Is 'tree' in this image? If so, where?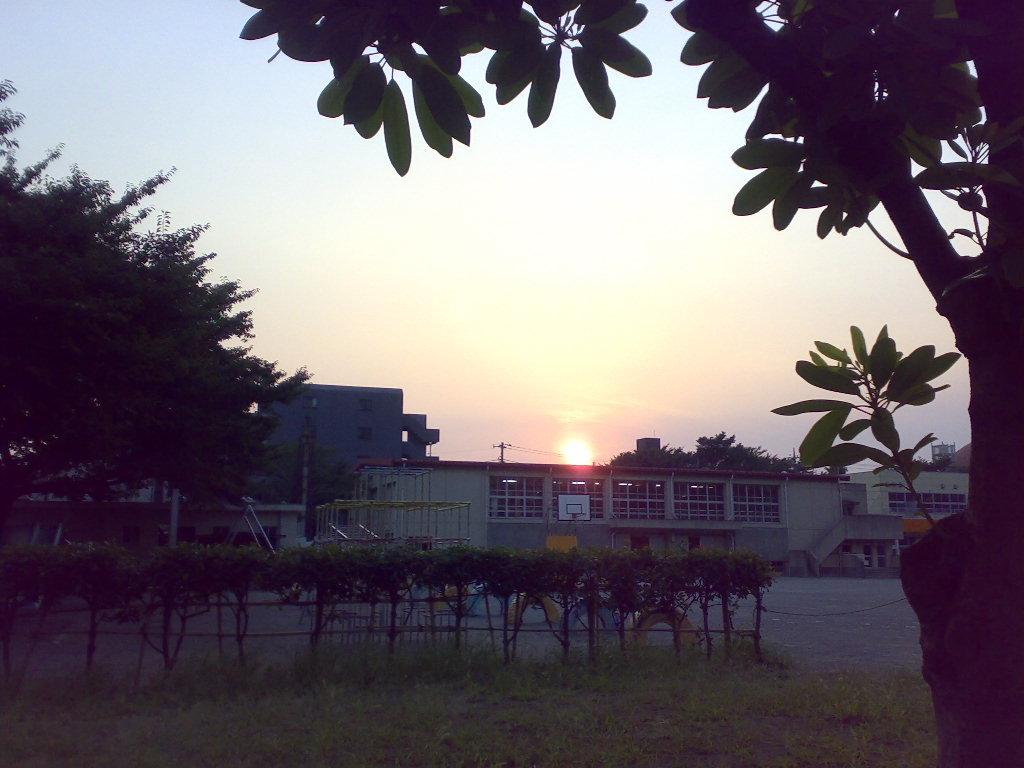
Yes, at {"left": 0, "top": 73, "right": 316, "bottom": 647}.
